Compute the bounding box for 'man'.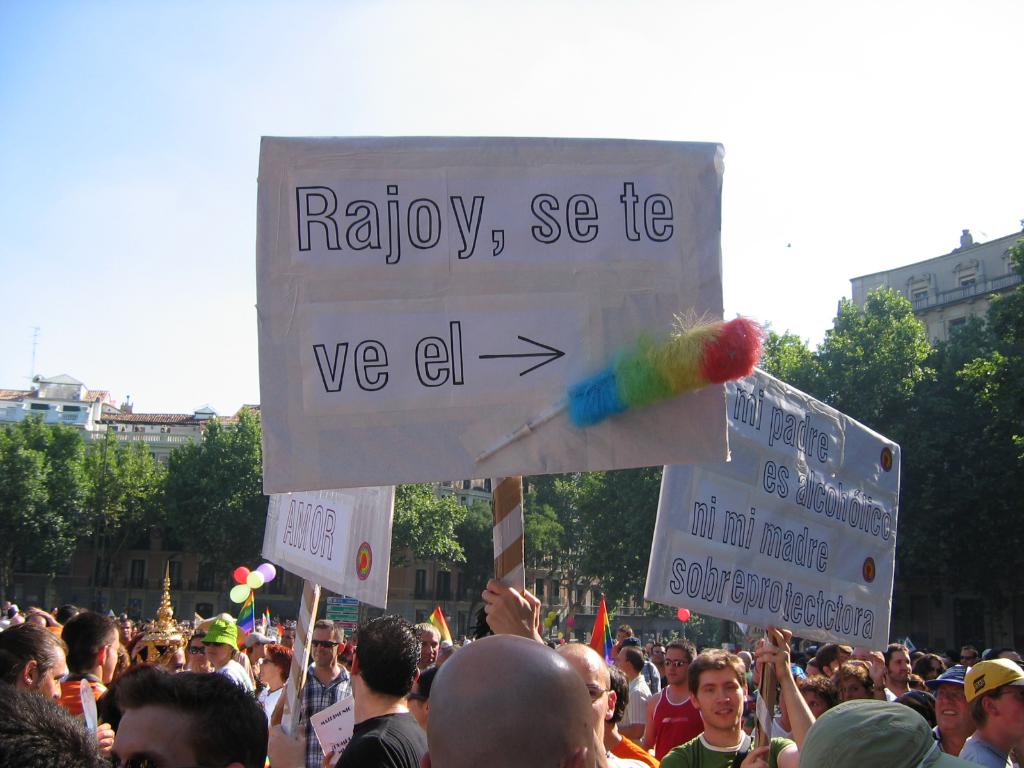
(left=205, top=618, right=245, bottom=668).
